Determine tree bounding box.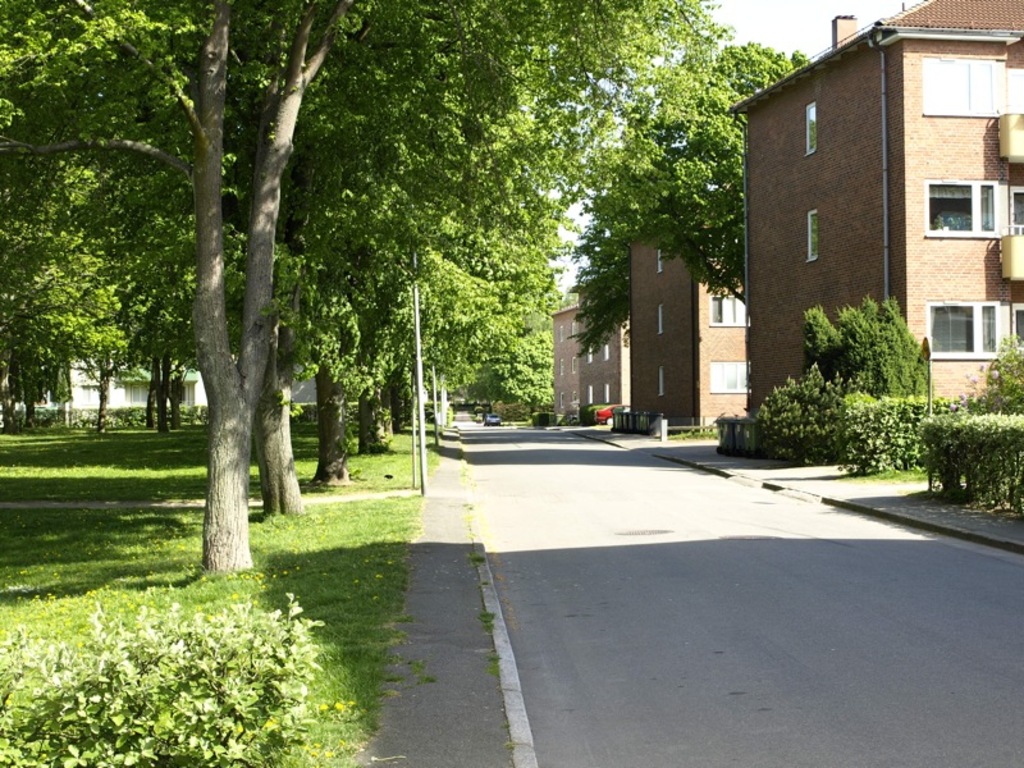
Determined: 303,40,618,488.
